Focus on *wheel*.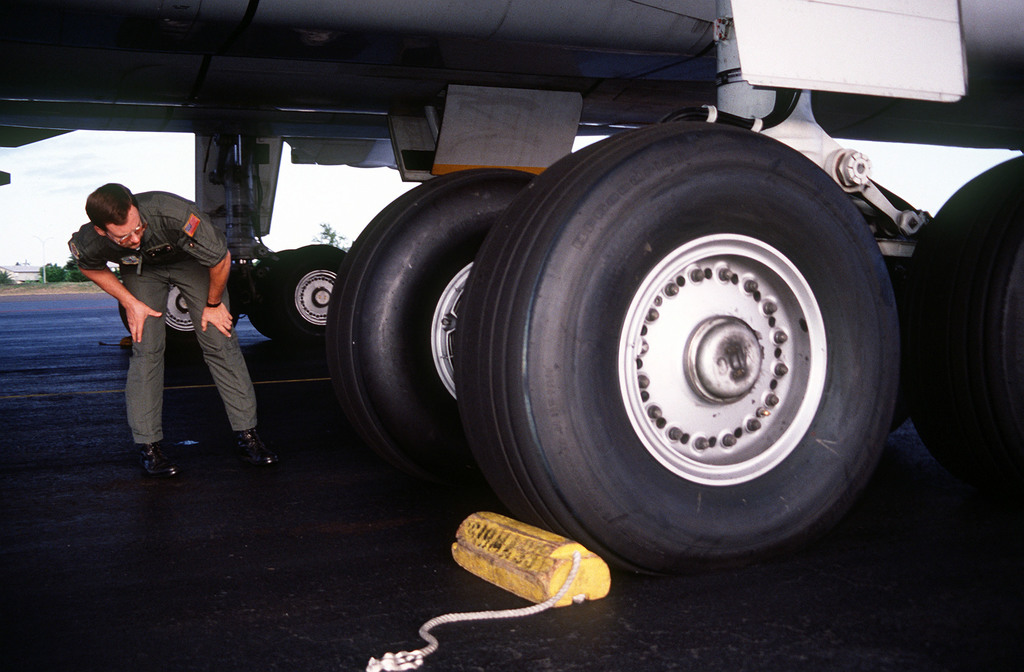
Focused at (x1=324, y1=169, x2=538, y2=483).
